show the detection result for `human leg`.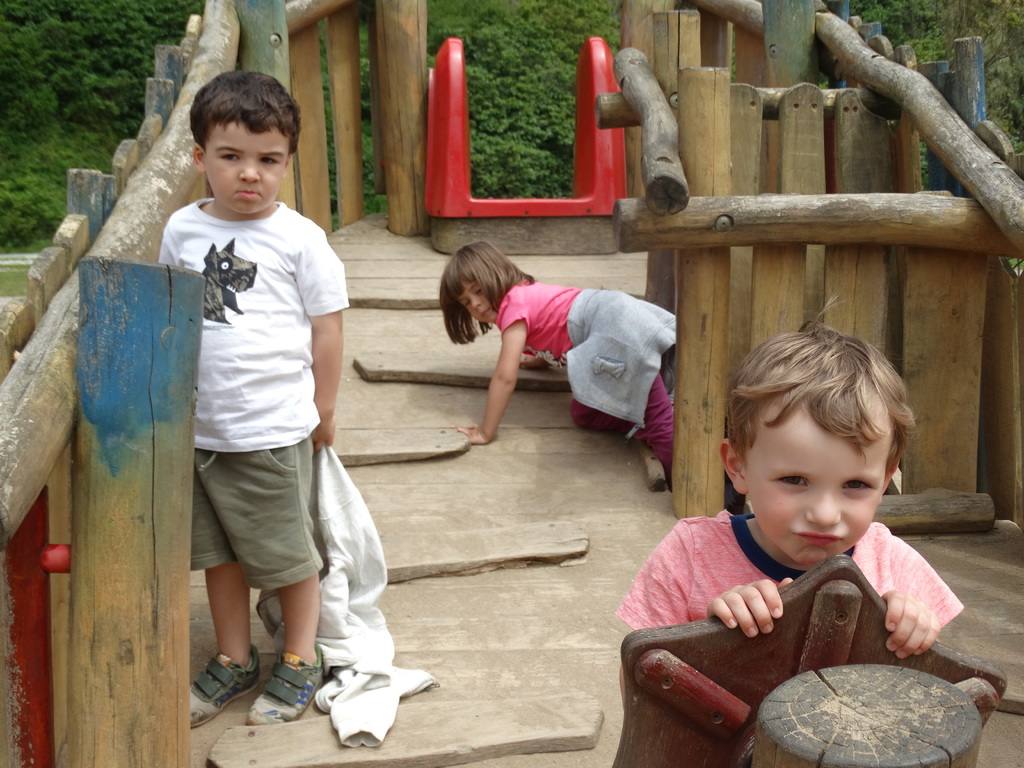
pyautogui.locateOnScreen(573, 392, 634, 436).
